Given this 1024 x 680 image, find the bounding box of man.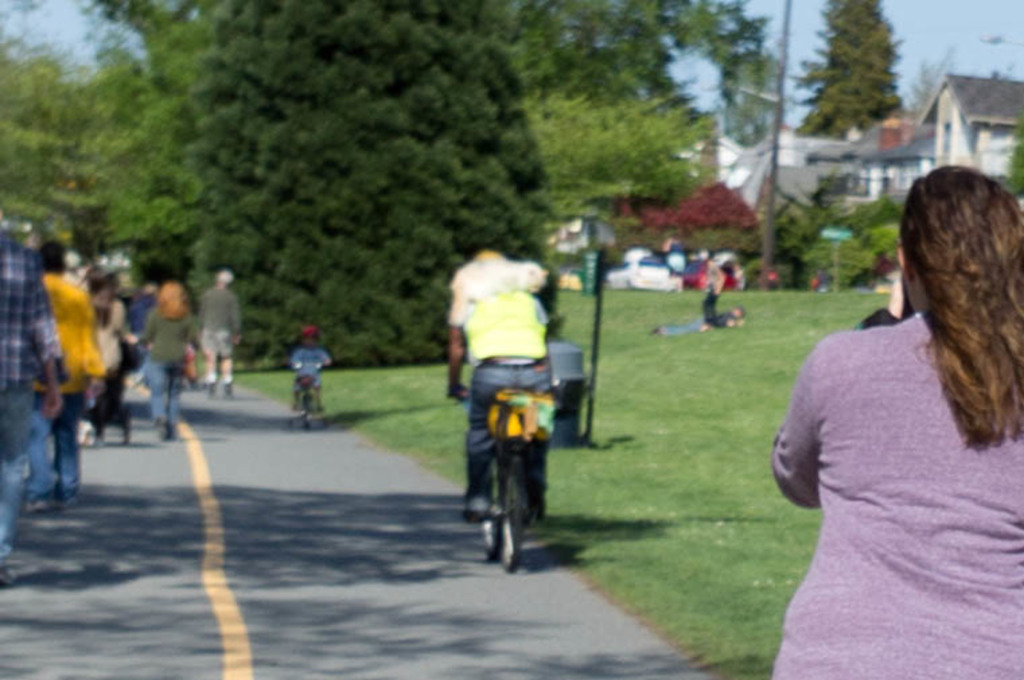
crop(651, 303, 747, 330).
